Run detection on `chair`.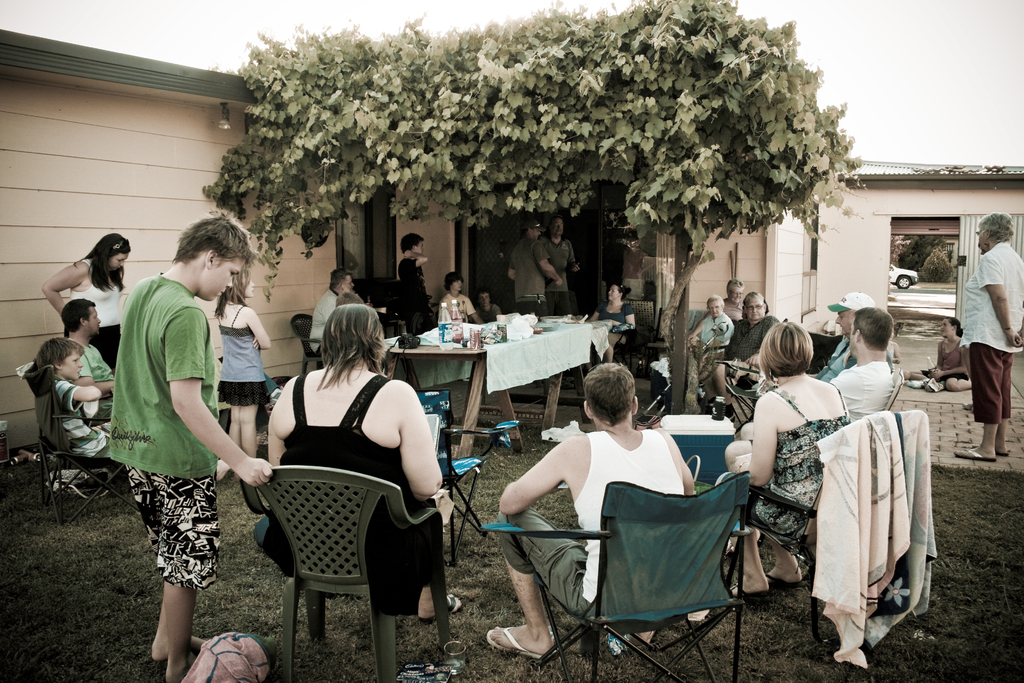
Result: [480,462,749,682].
